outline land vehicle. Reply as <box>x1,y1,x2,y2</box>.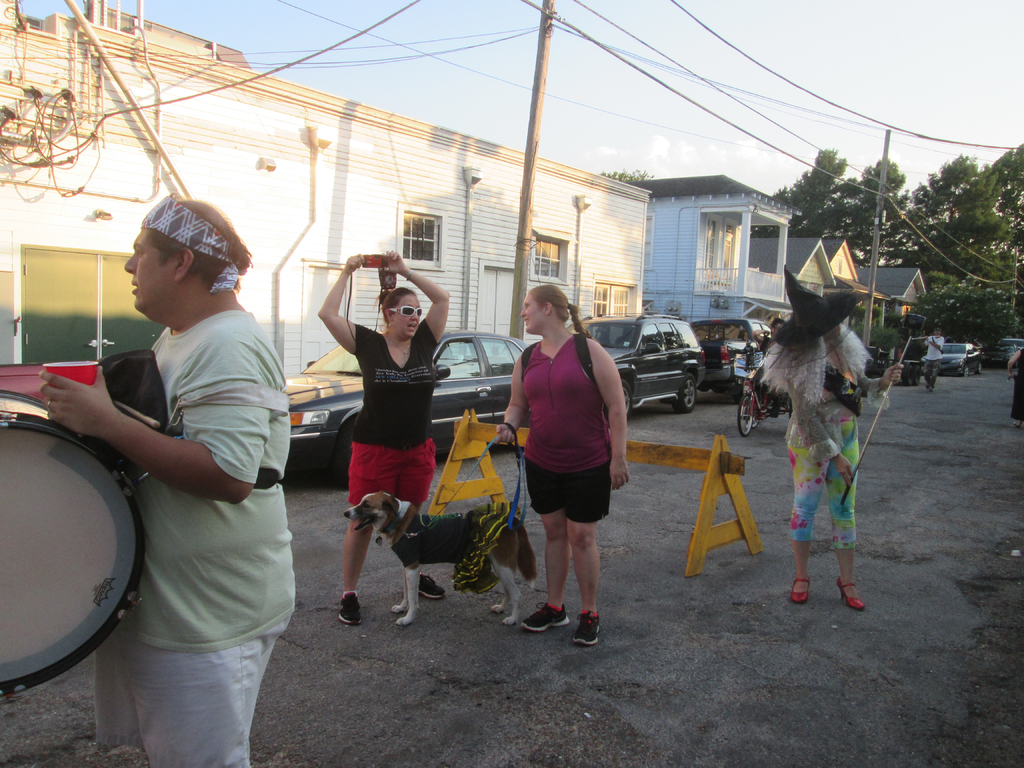
<box>866,345,923,387</box>.
